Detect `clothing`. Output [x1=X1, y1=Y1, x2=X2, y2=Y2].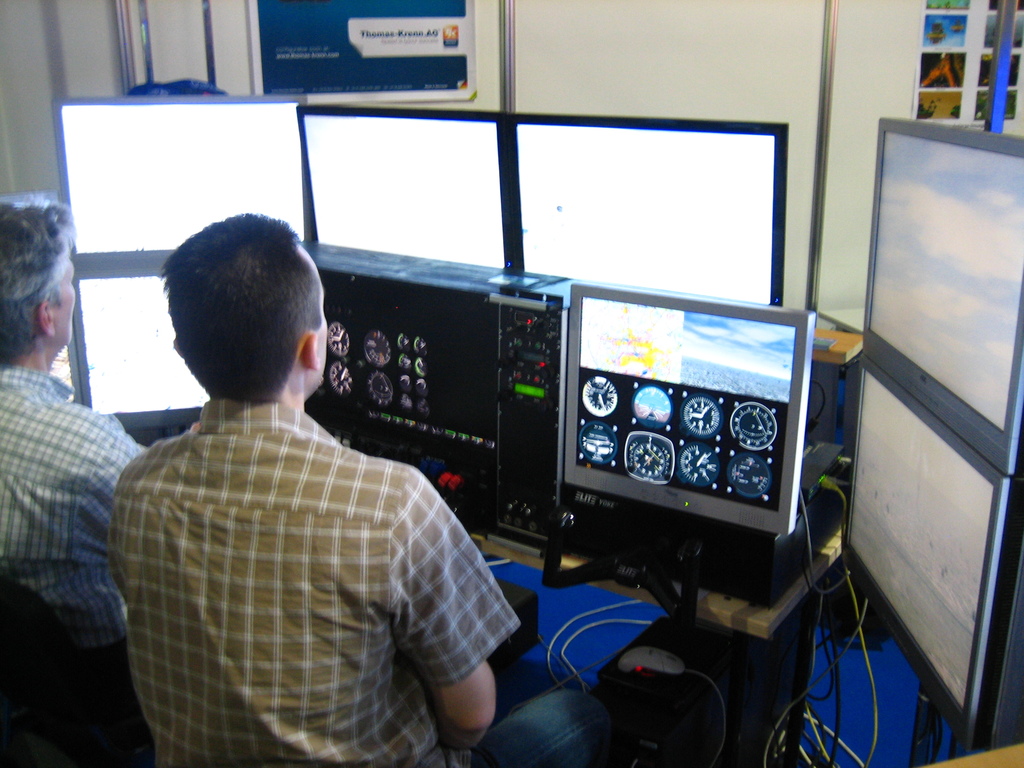
[x1=111, y1=334, x2=501, y2=760].
